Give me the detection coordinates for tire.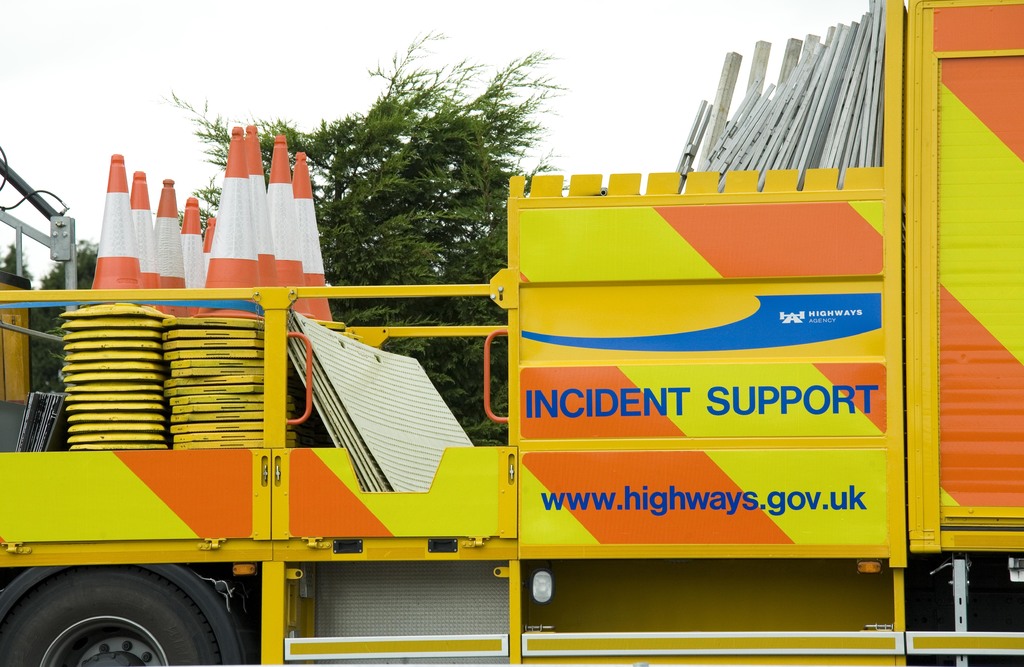
crop(0, 568, 223, 666).
